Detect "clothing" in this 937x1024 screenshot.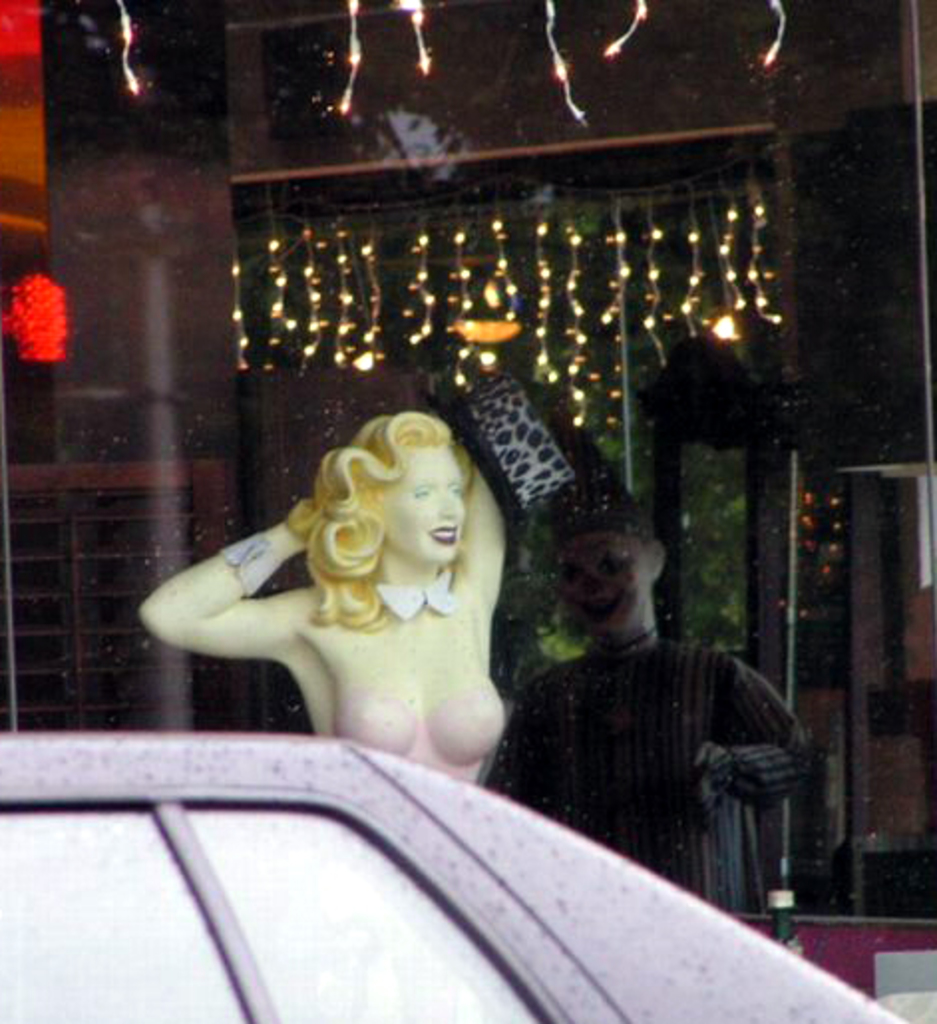
Detection: bbox=(479, 630, 808, 911).
